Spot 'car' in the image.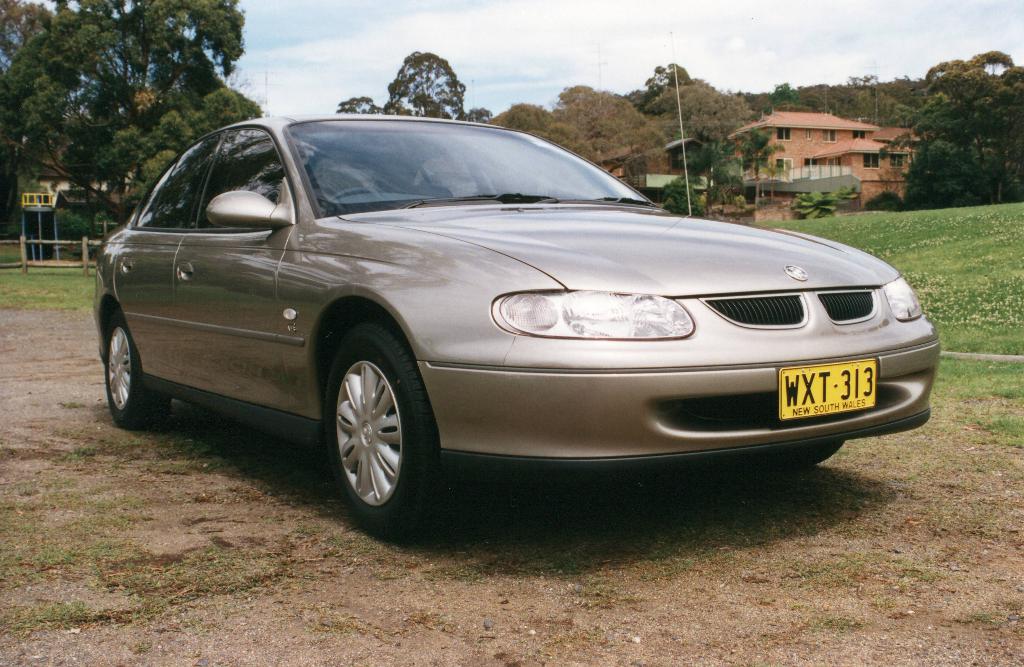
'car' found at (89, 117, 941, 523).
